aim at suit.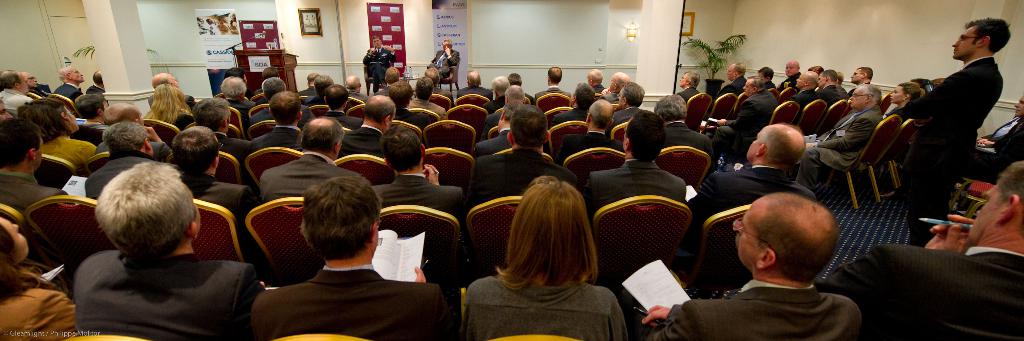
Aimed at rect(364, 49, 394, 84).
